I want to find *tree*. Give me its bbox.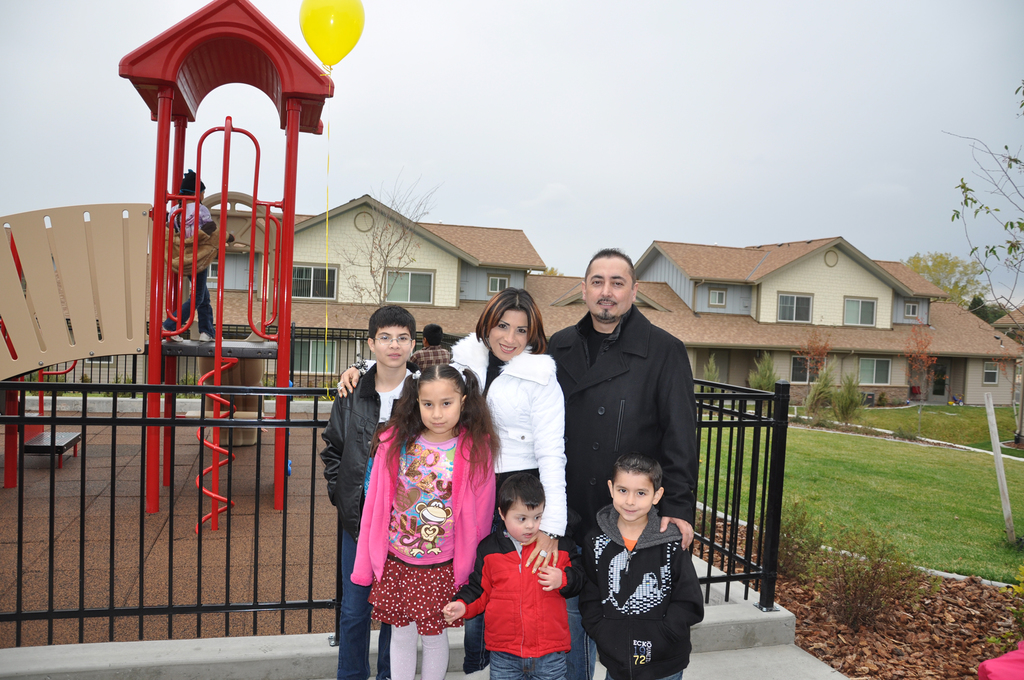
[left=332, top=170, right=442, bottom=357].
